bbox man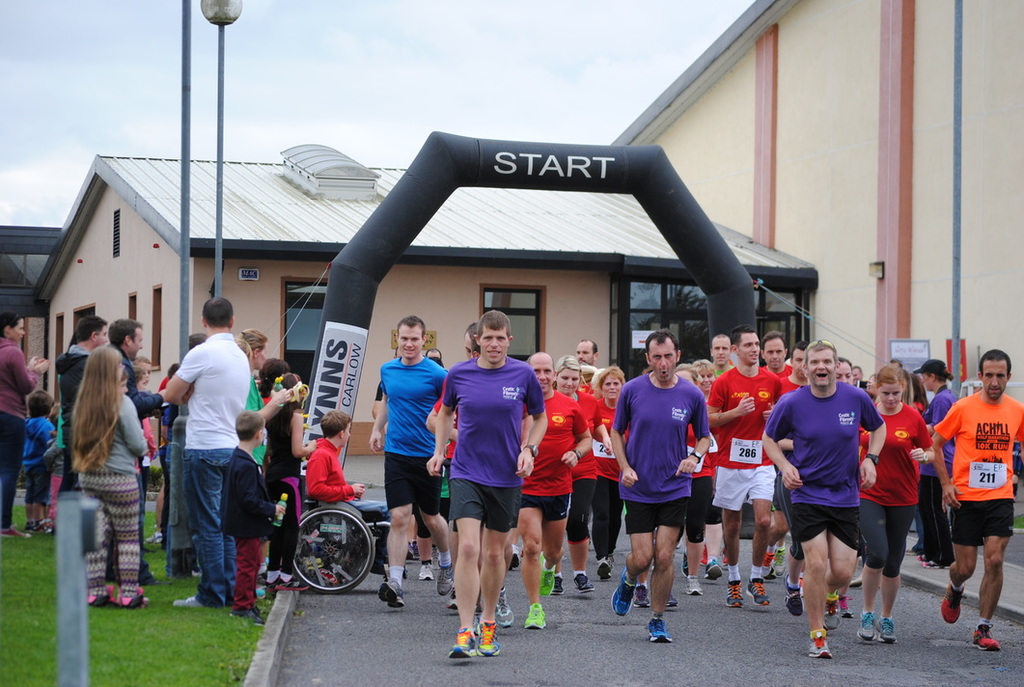
locate(929, 351, 1023, 653)
